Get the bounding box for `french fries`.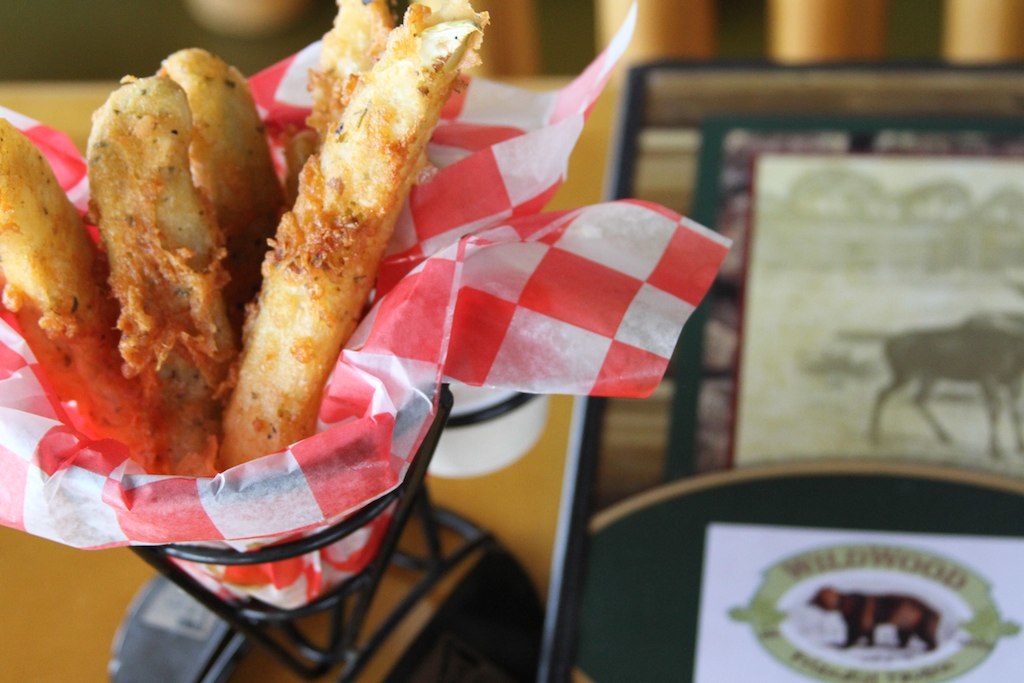
box(79, 73, 233, 473).
